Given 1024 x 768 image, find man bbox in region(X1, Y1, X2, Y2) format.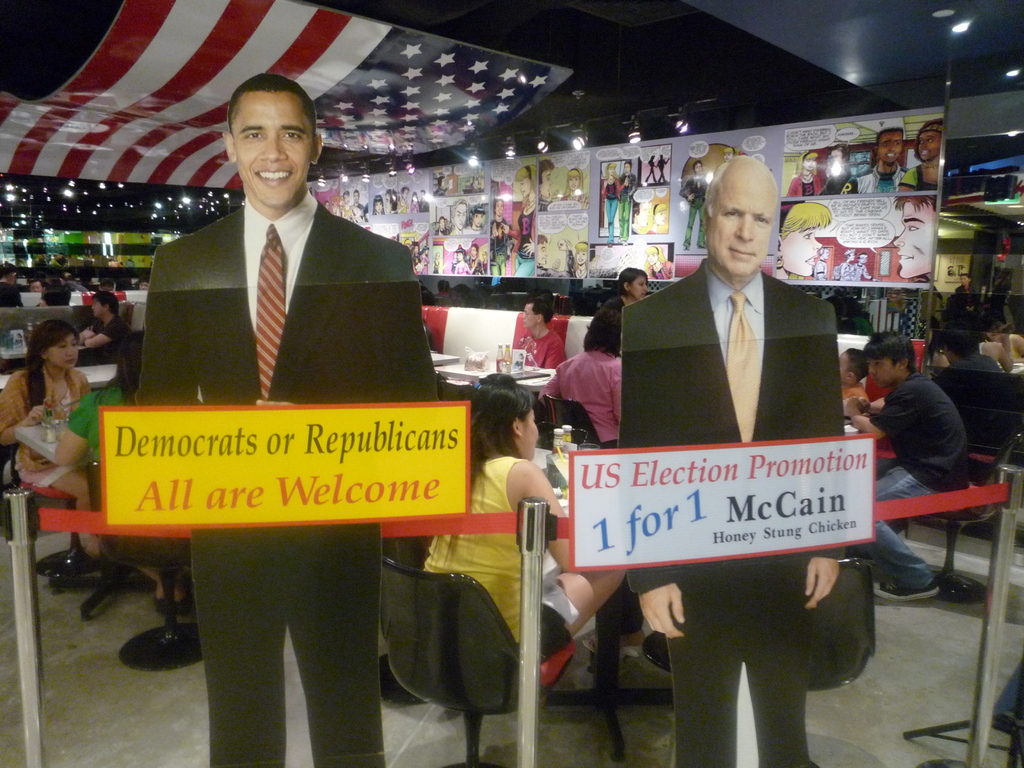
region(490, 202, 513, 274).
